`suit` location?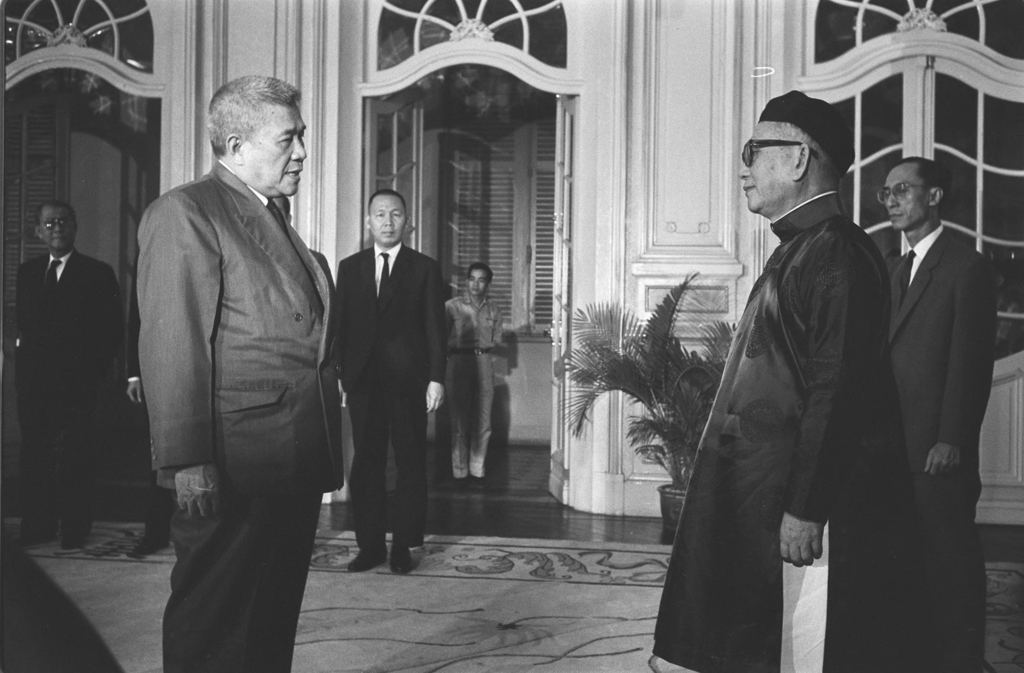
10, 191, 131, 562
